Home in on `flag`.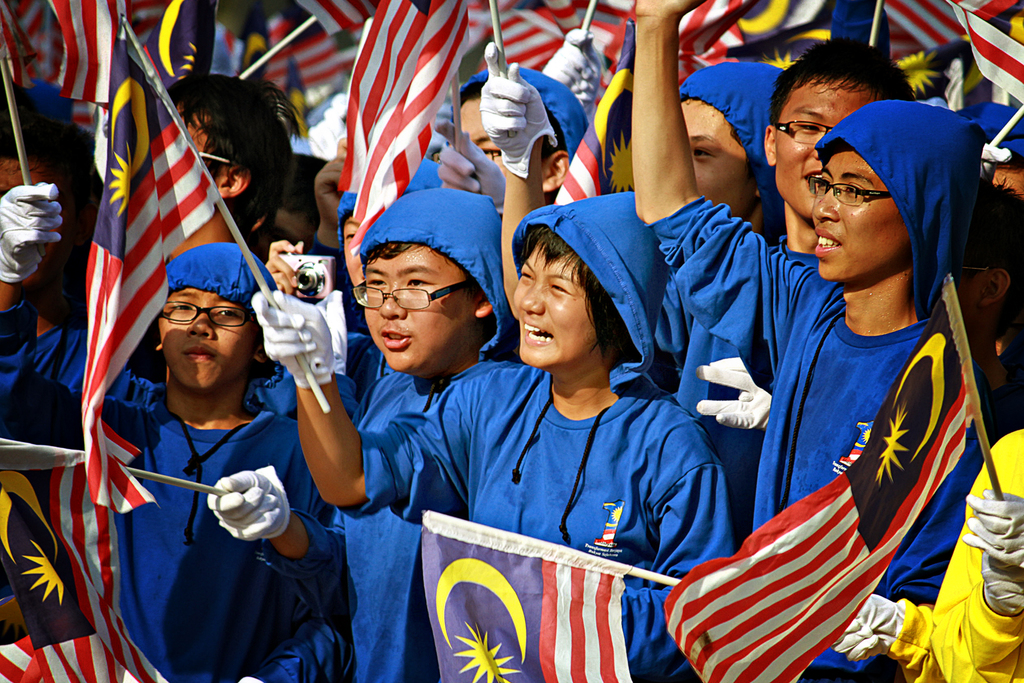
Homed in at locate(0, 0, 150, 104).
